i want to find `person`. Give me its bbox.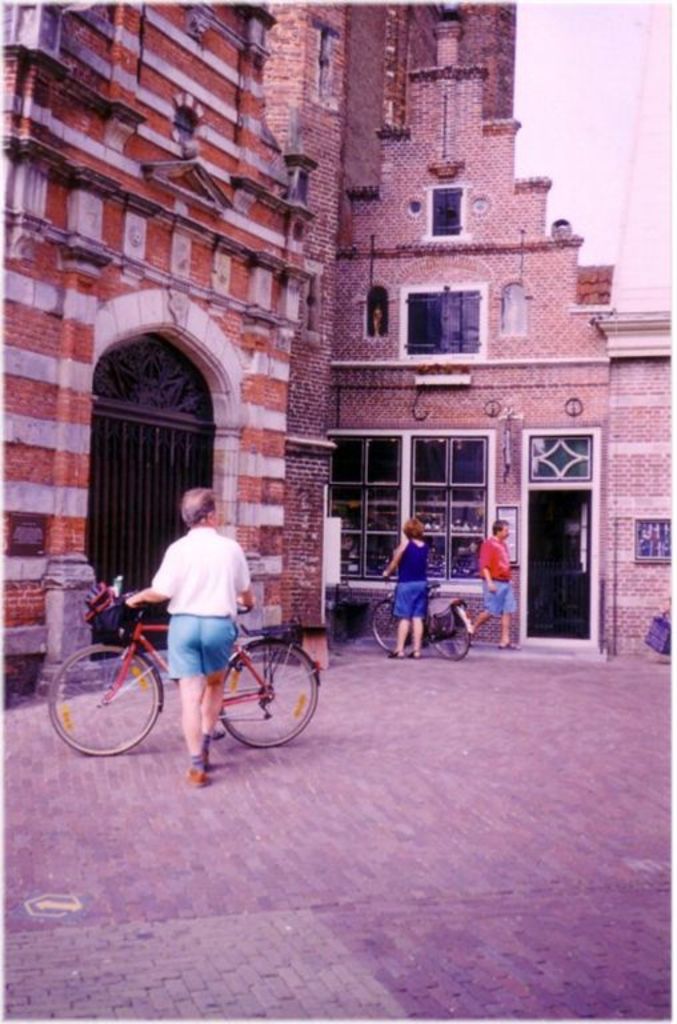
377/511/437/665.
